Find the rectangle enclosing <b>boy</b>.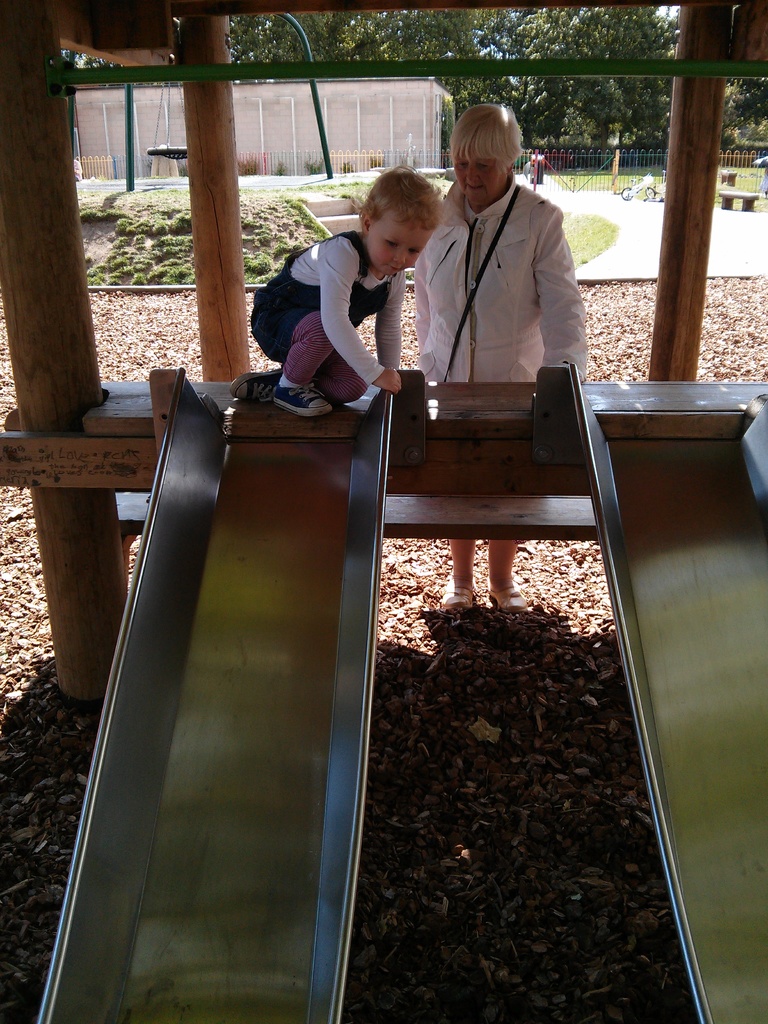
detection(248, 172, 440, 417).
